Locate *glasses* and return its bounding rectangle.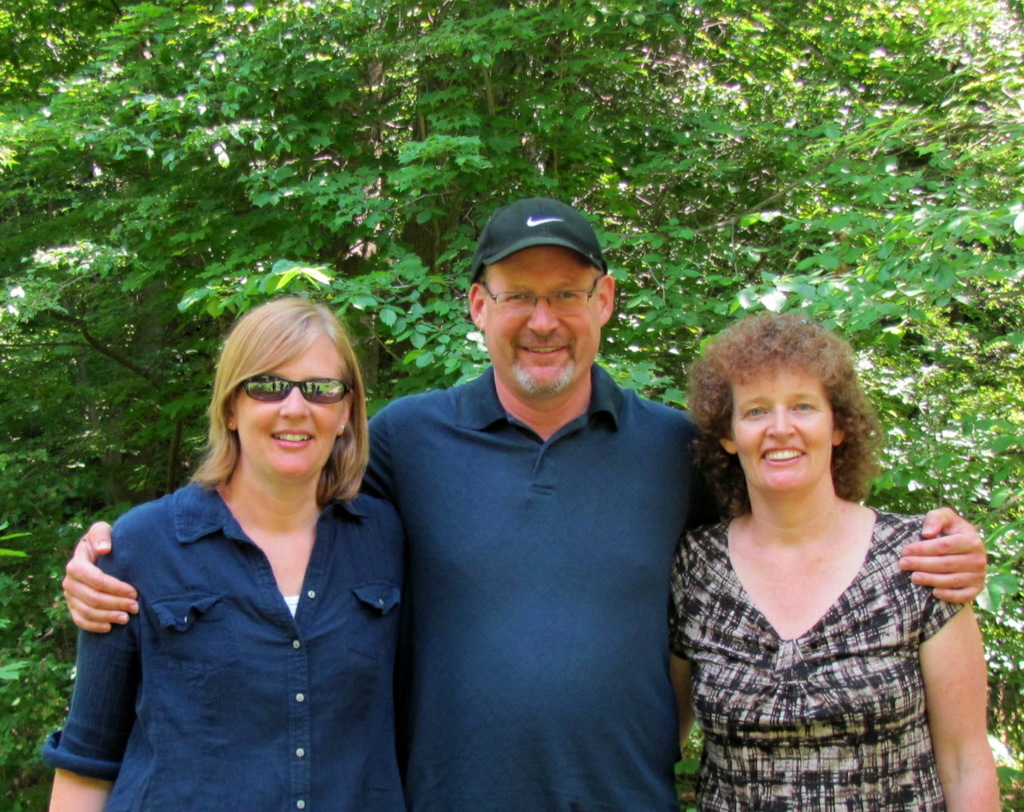
x1=483, y1=276, x2=599, y2=315.
